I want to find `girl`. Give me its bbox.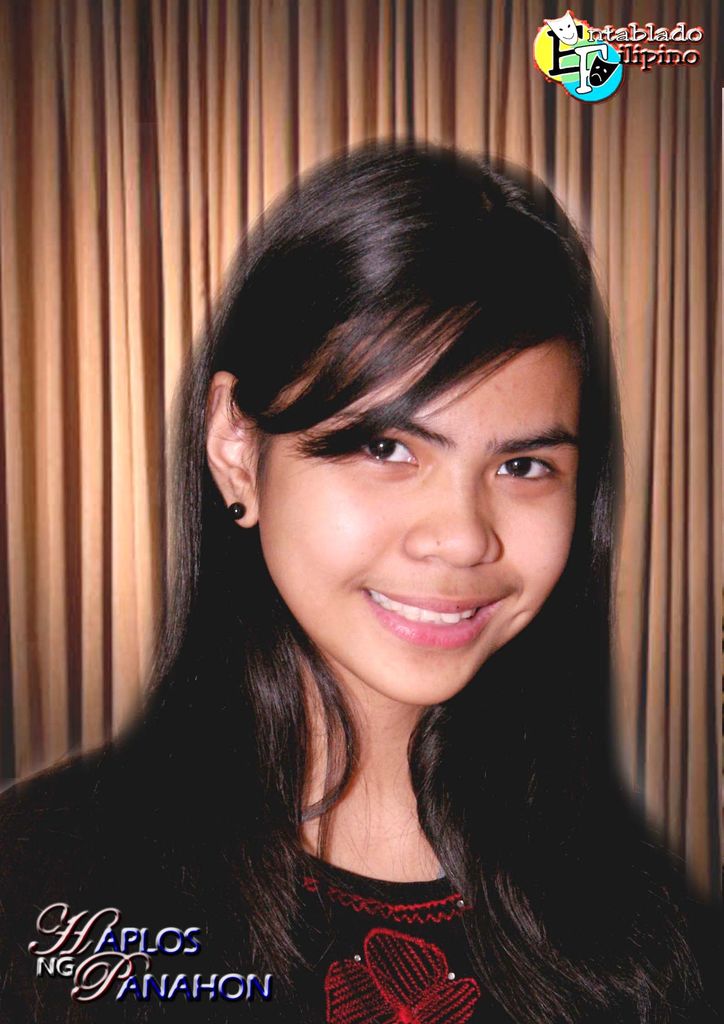
1/136/720/1022.
